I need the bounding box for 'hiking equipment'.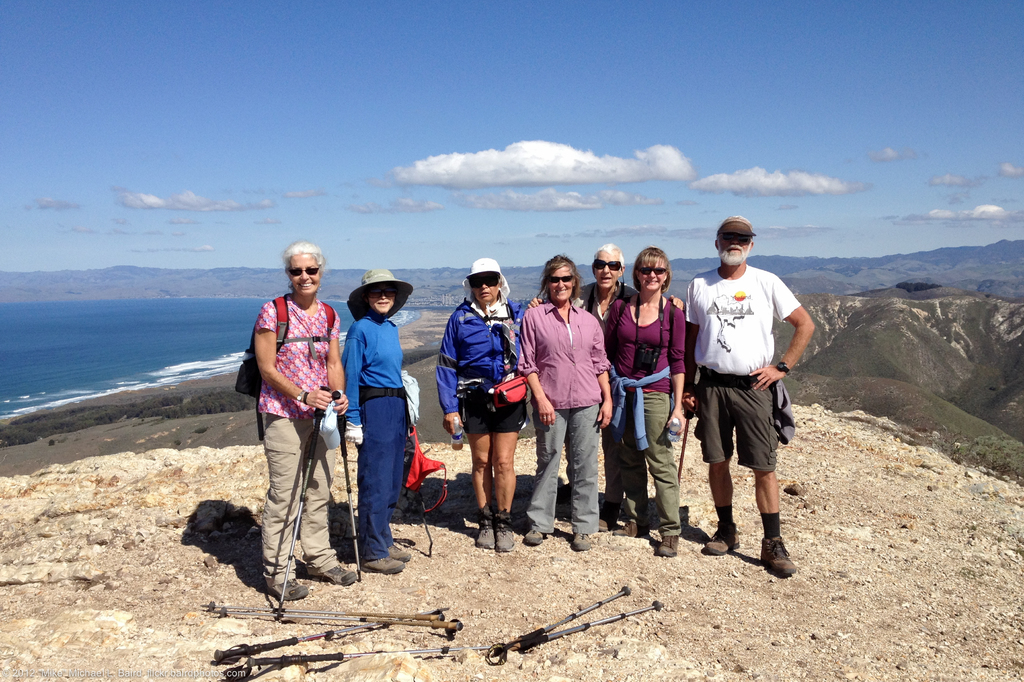
Here it is: [x1=484, y1=586, x2=632, y2=666].
